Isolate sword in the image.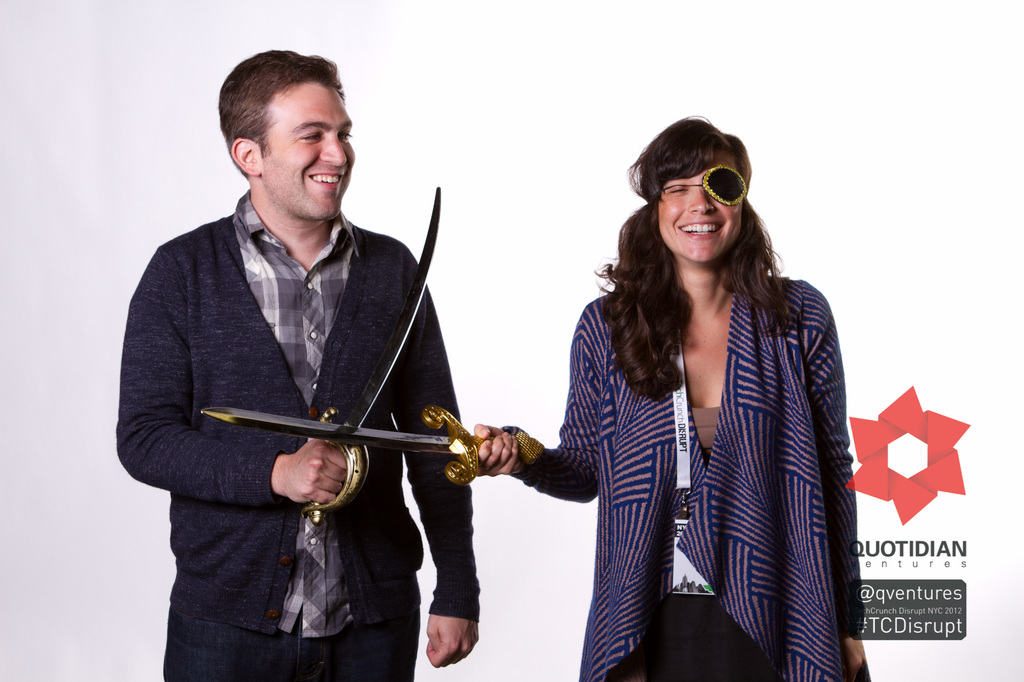
Isolated region: 300, 188, 439, 520.
